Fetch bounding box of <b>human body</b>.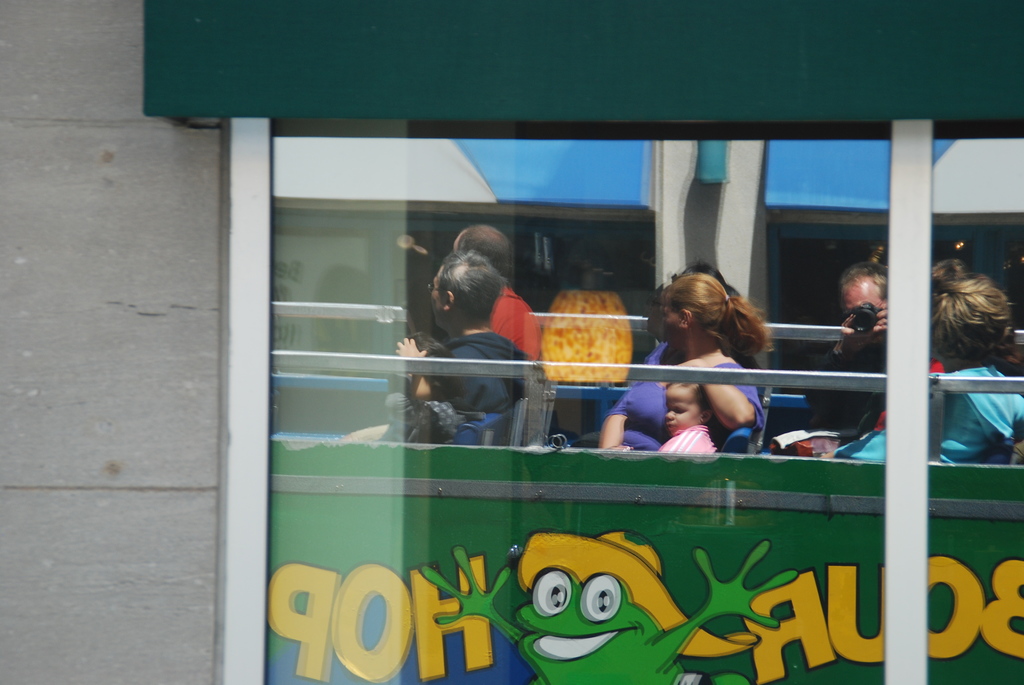
Bbox: x1=655 y1=422 x2=716 y2=455.
